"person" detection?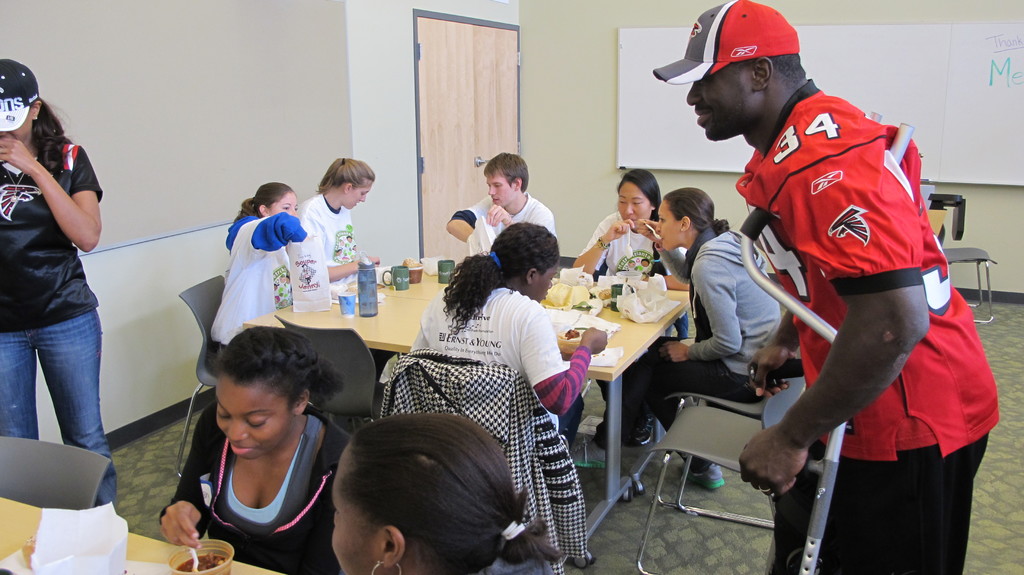
x1=207, y1=183, x2=312, y2=362
